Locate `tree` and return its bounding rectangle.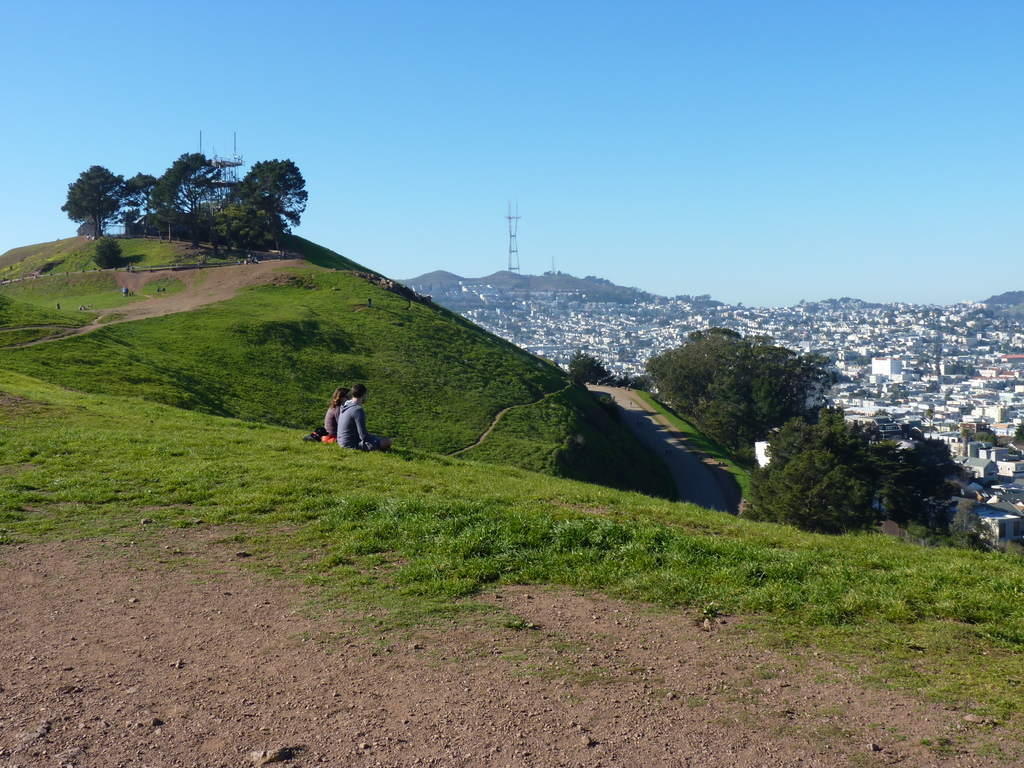
<box>995,283,1023,321</box>.
